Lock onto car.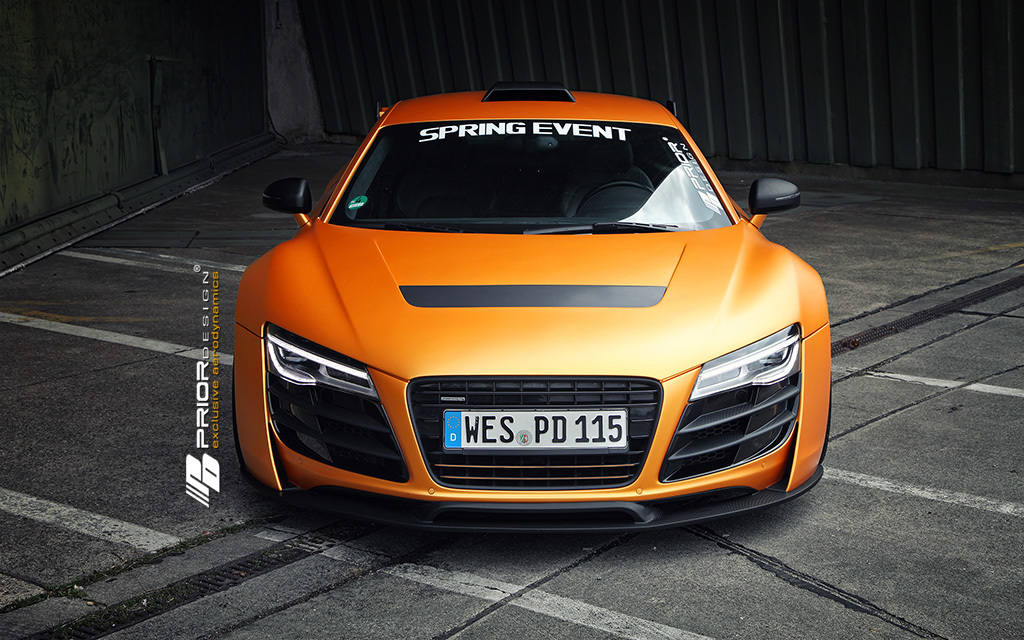
Locked: x1=229 y1=87 x2=833 y2=537.
